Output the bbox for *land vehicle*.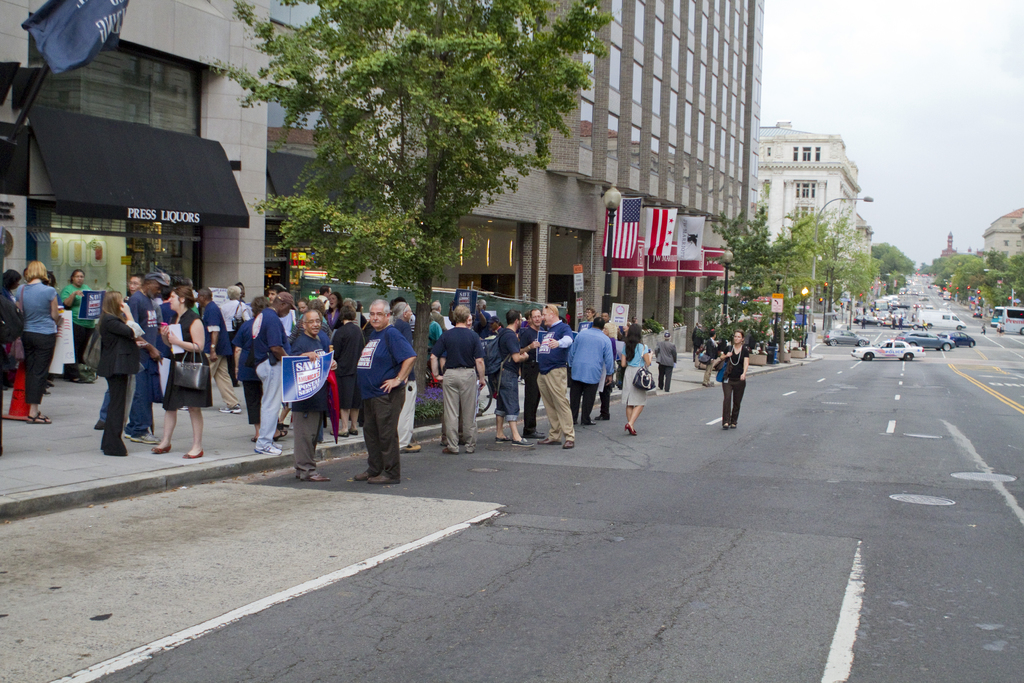
bbox=(988, 304, 1023, 336).
